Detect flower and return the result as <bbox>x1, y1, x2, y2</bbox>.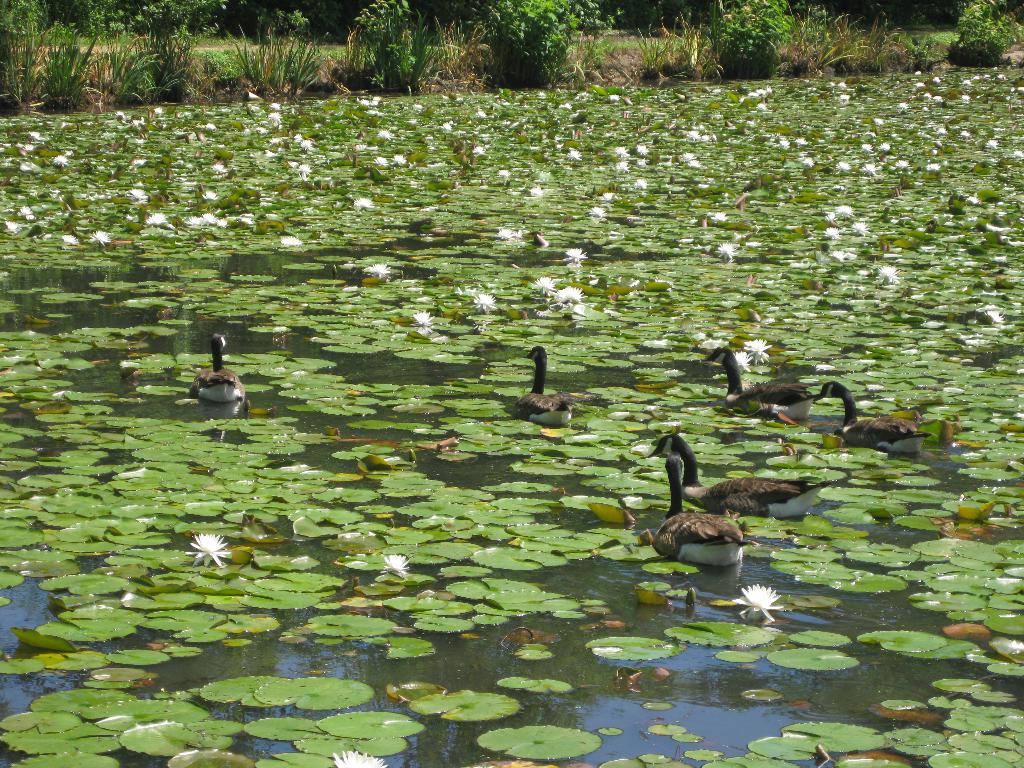
<bbox>360, 99, 370, 105</bbox>.
